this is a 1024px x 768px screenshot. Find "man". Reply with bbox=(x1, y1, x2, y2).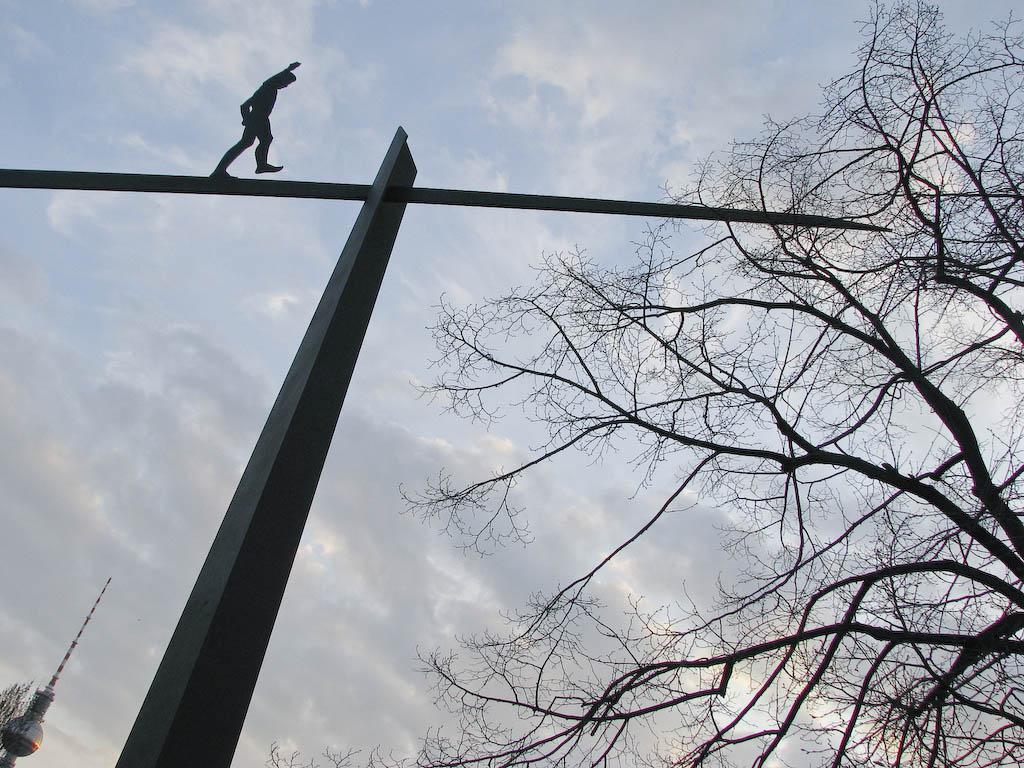
bbox=(196, 57, 311, 188).
